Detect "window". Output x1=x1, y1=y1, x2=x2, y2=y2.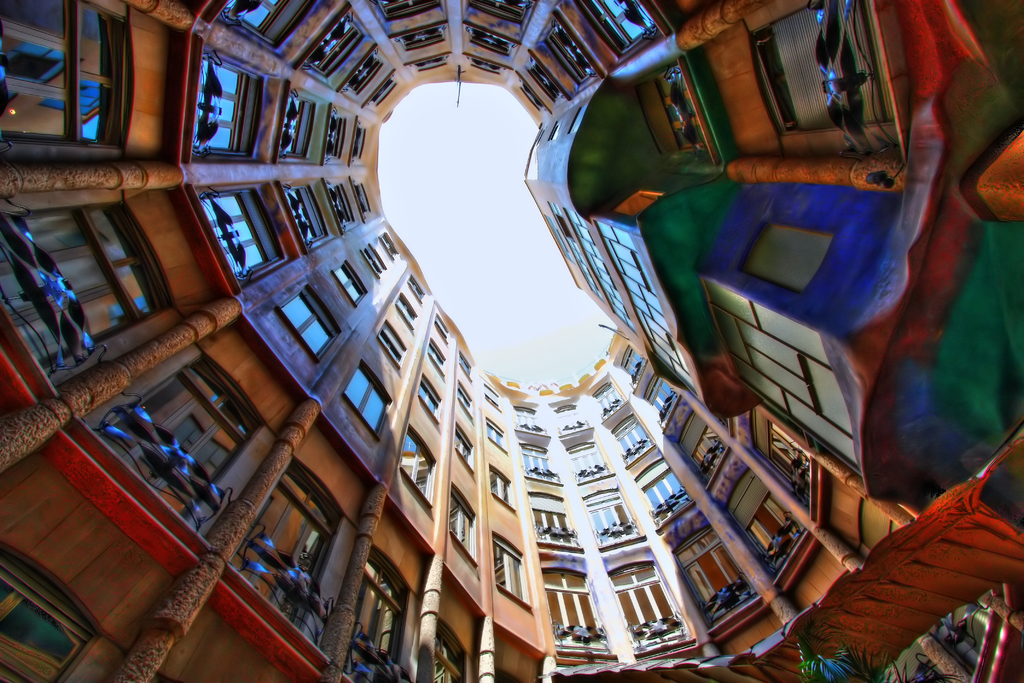
x1=188, y1=40, x2=268, y2=165.
